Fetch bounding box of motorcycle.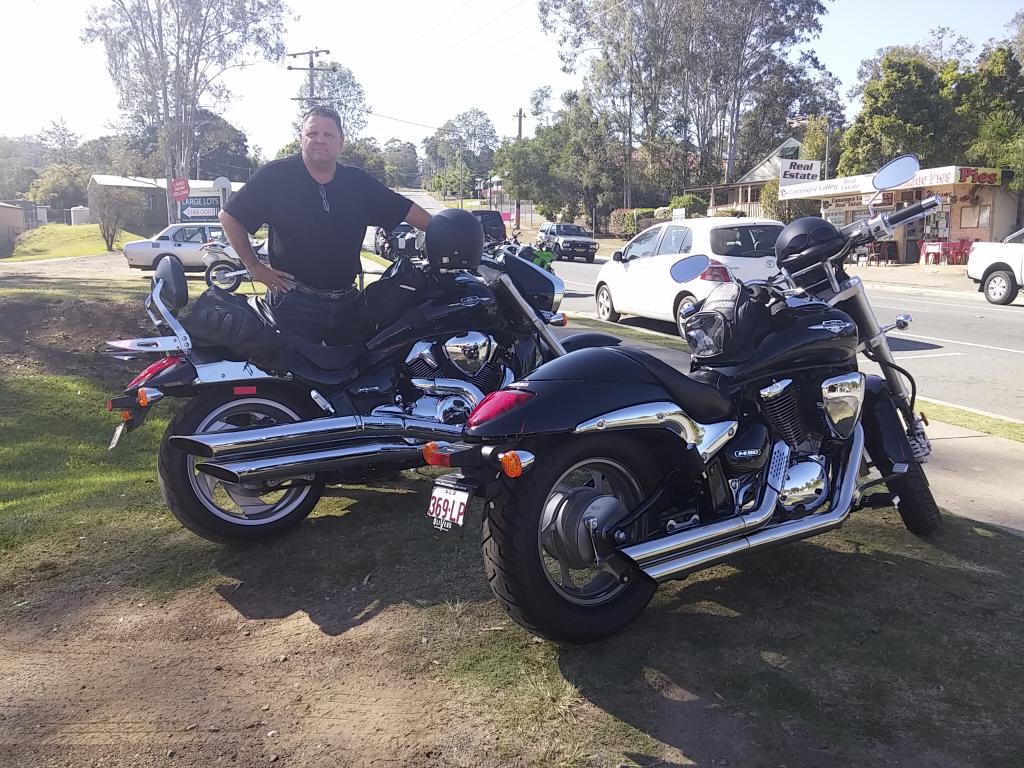
Bbox: detection(202, 237, 273, 296).
